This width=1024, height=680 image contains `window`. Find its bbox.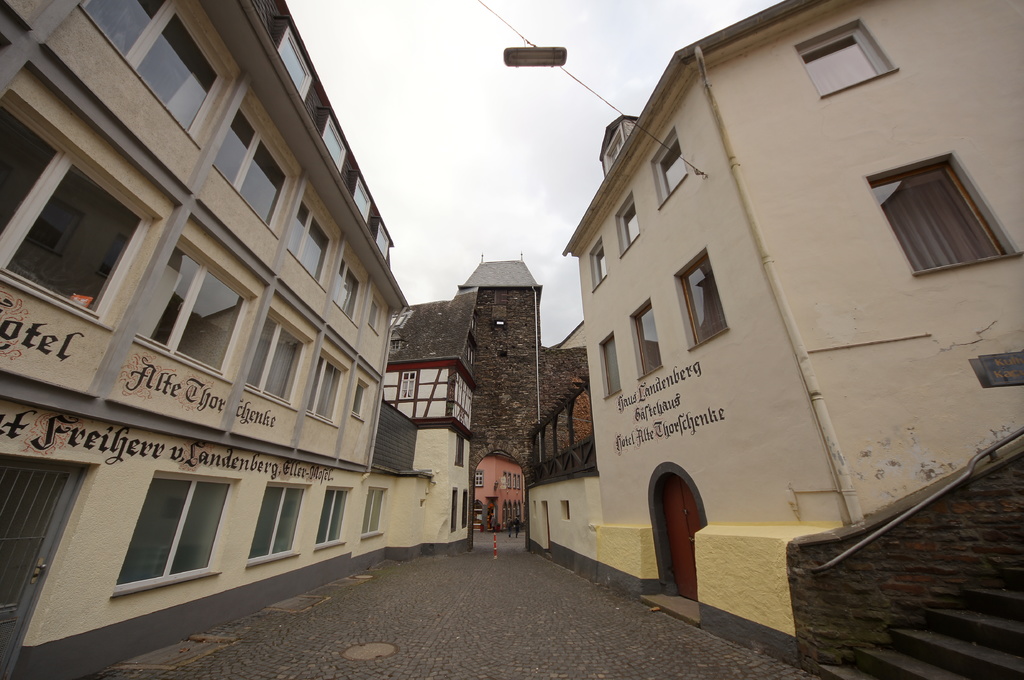
(left=588, top=239, right=607, bottom=289).
